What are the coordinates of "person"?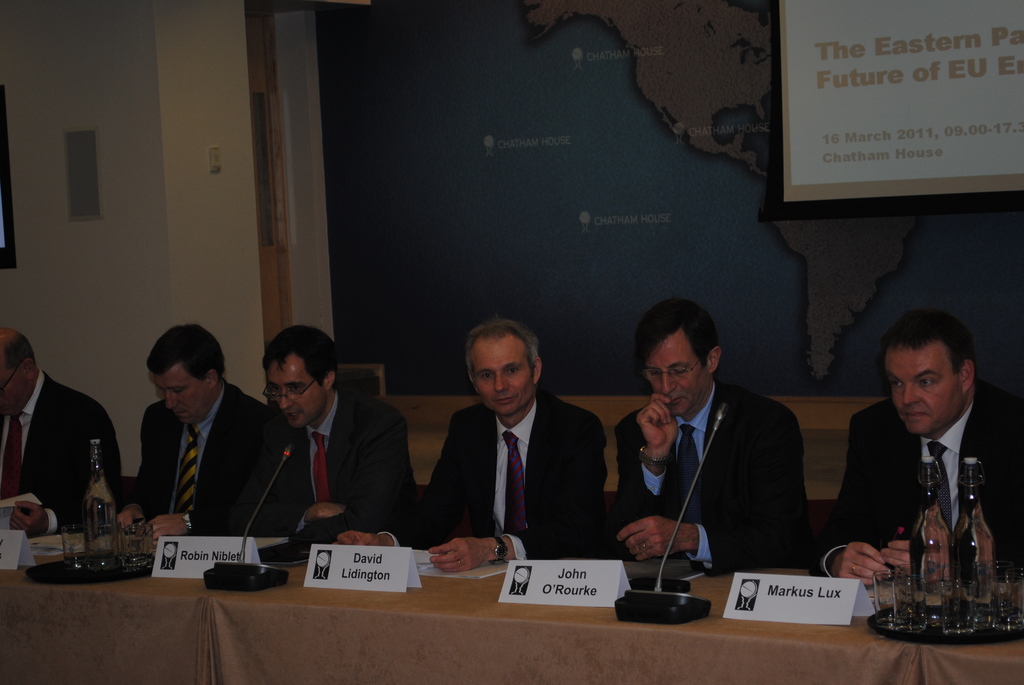
611,299,803,577.
